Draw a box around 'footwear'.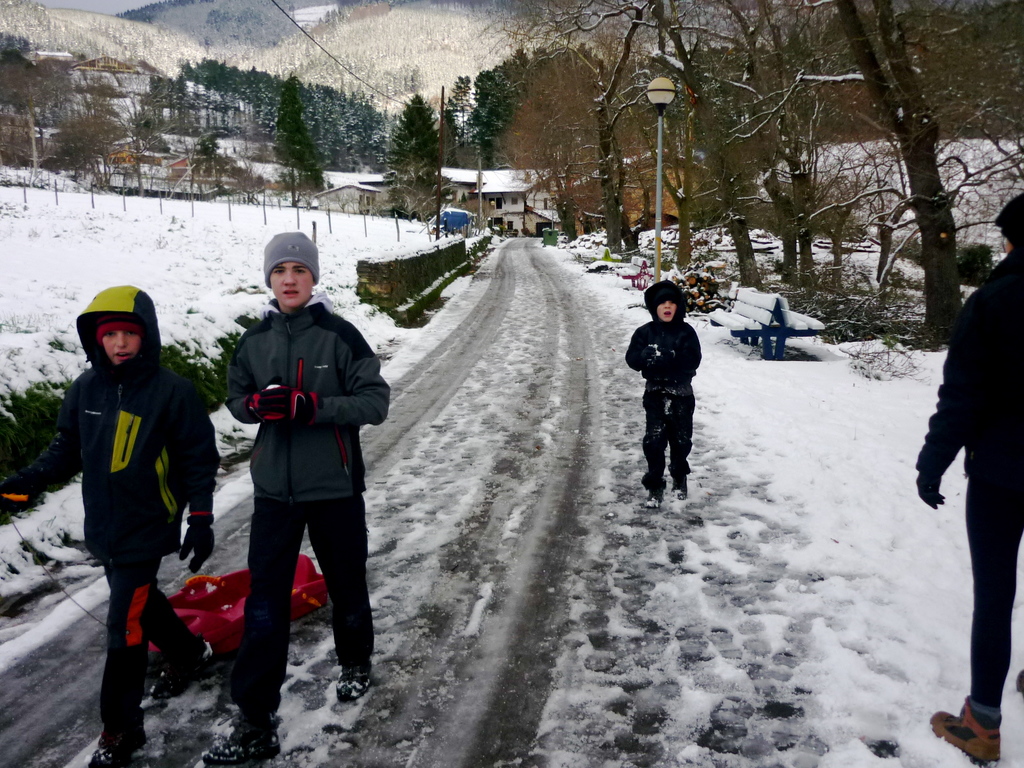
(88, 728, 152, 767).
